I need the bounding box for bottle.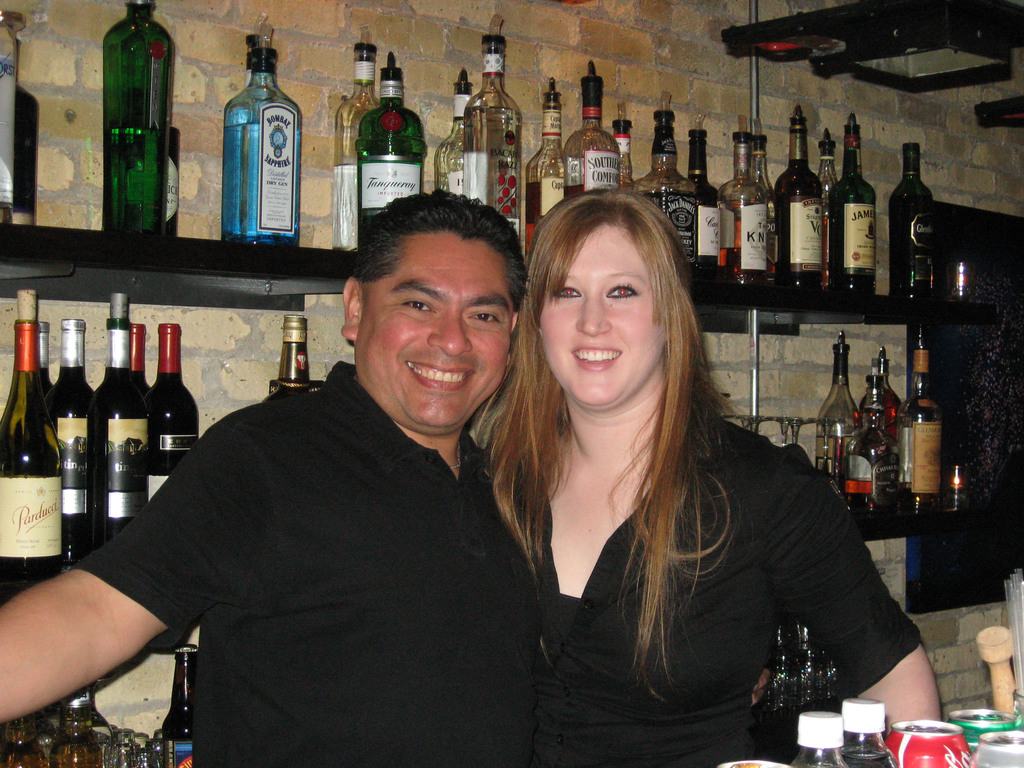
Here it is: rect(854, 355, 906, 519).
